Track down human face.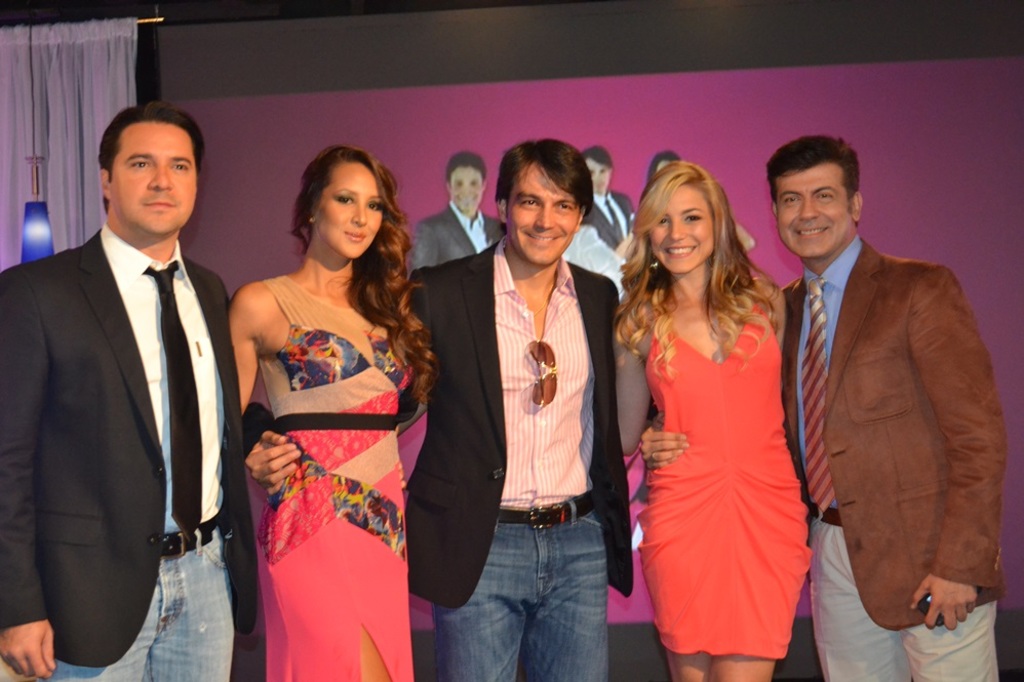
Tracked to [114,117,200,237].
